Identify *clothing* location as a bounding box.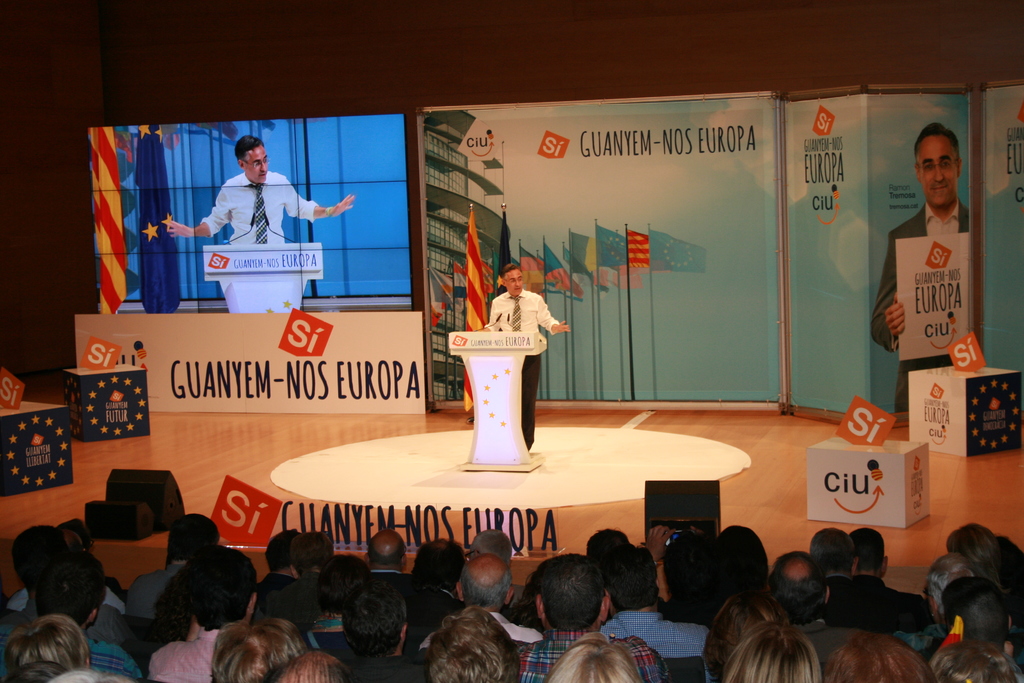
870 195 972 410.
